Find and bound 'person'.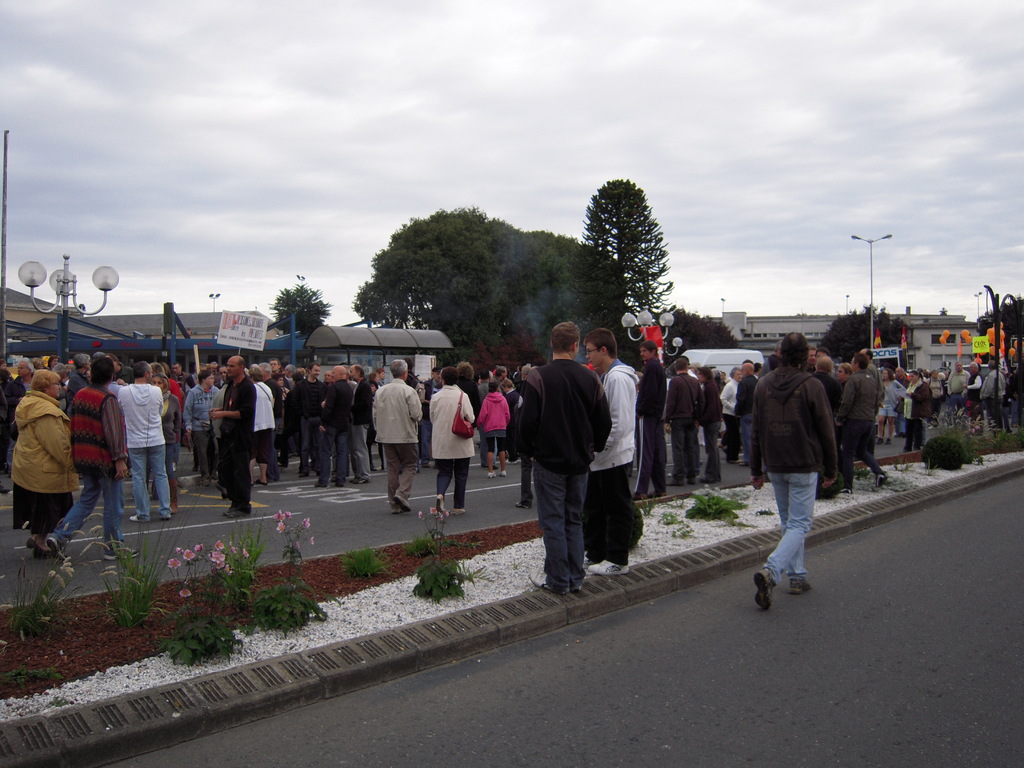
Bound: select_region(42, 356, 132, 561).
